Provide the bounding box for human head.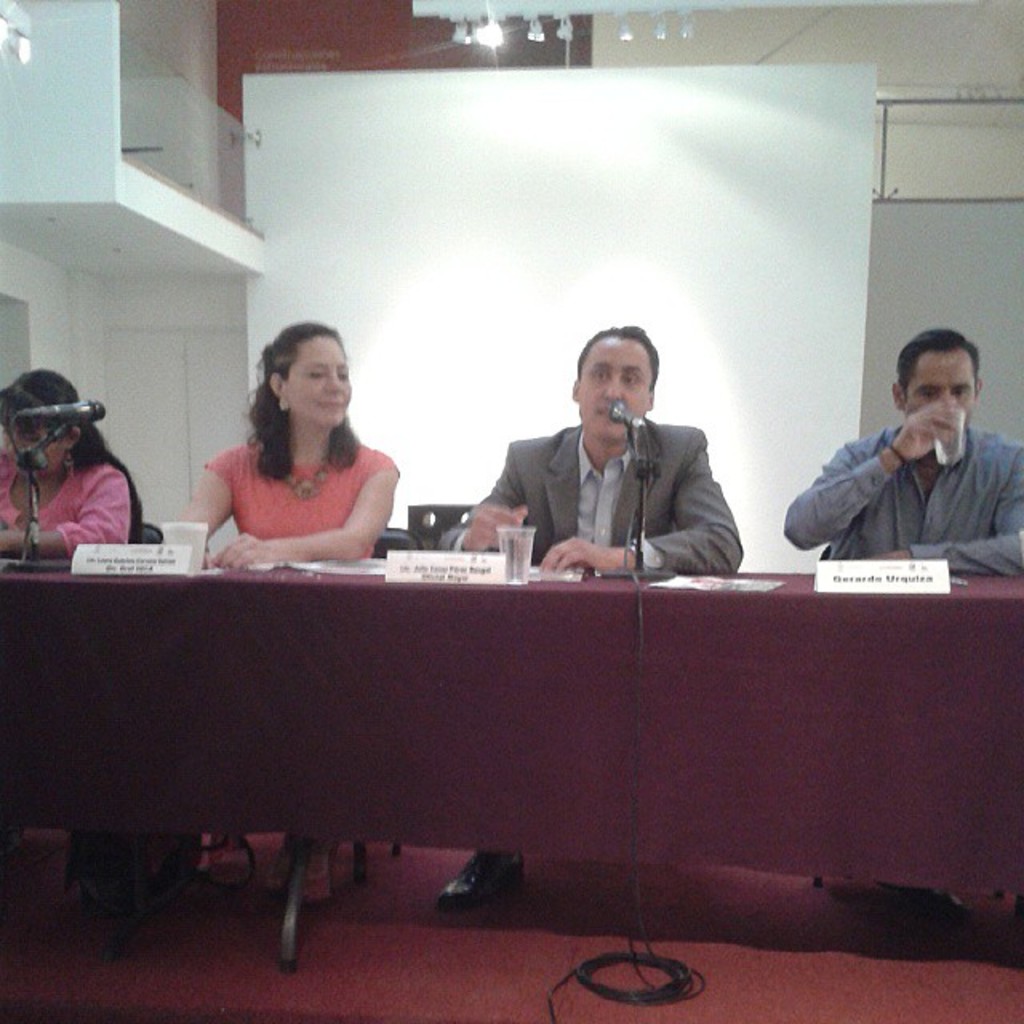
(left=574, top=323, right=656, bottom=446).
